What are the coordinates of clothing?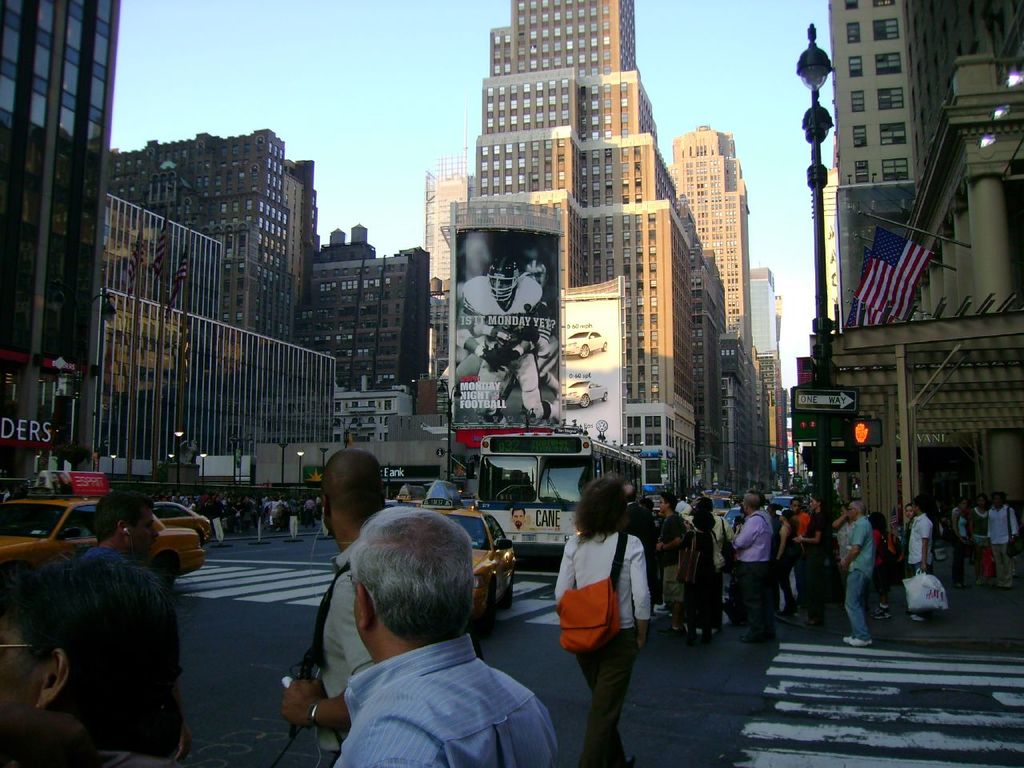
(x1=983, y1=506, x2=1014, y2=538).
